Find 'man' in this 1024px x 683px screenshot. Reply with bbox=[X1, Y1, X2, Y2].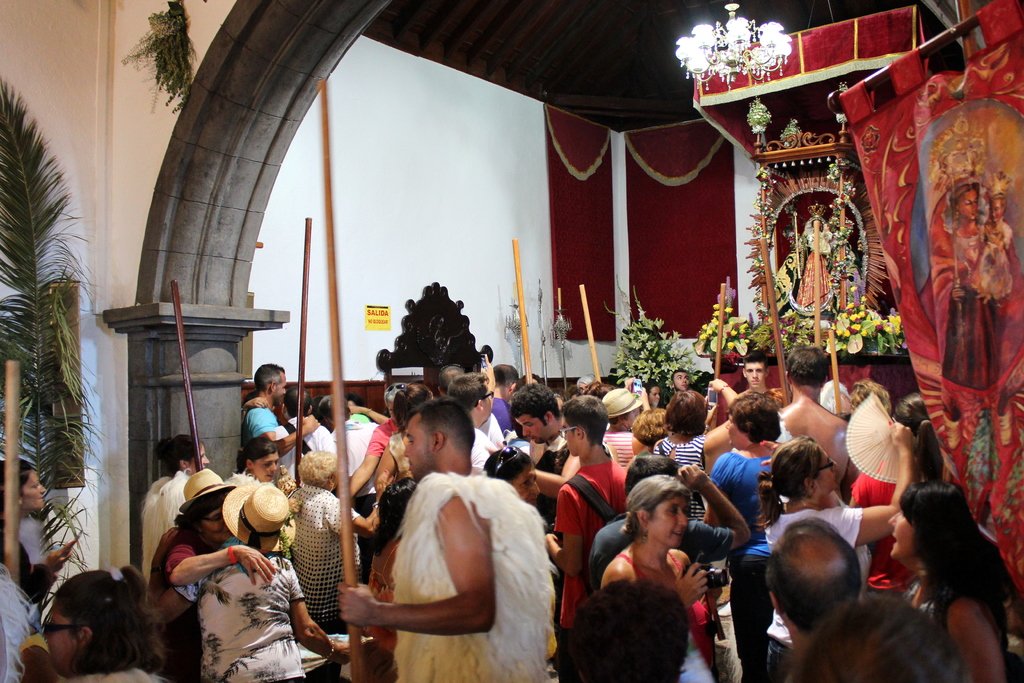
bbox=[776, 344, 847, 486].
